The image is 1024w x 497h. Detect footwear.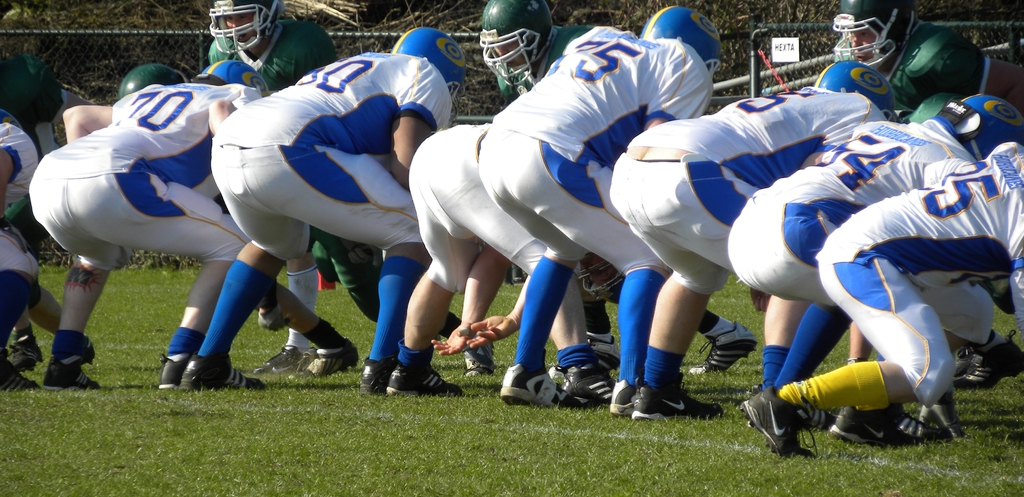
Detection: detection(832, 401, 947, 451).
